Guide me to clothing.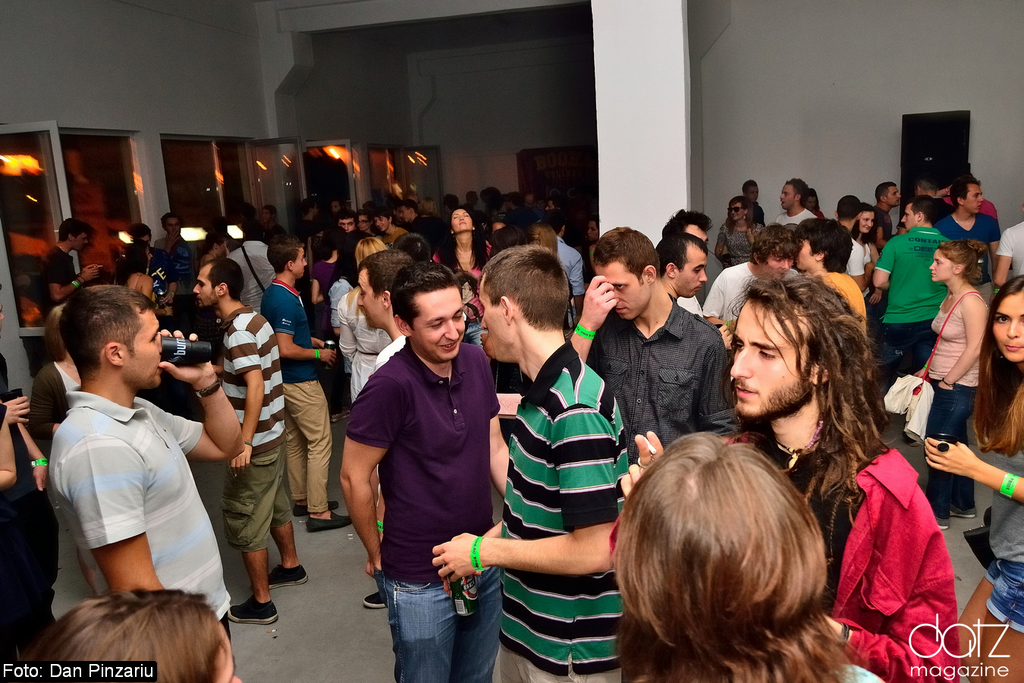
Guidance: bbox(137, 244, 177, 315).
